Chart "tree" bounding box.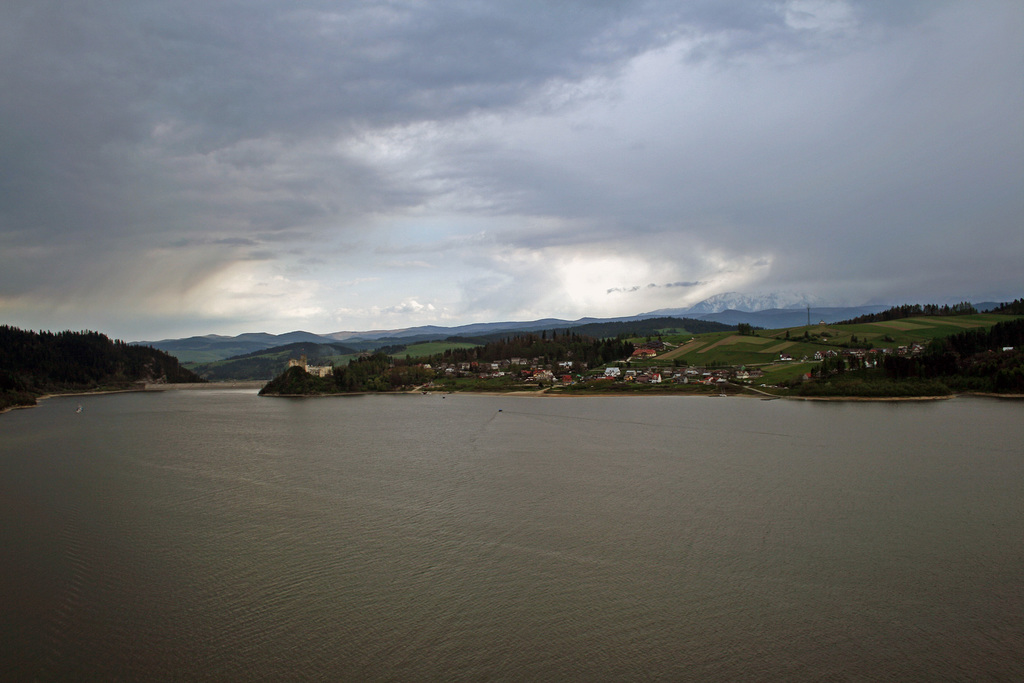
Charted: box(997, 299, 1006, 311).
